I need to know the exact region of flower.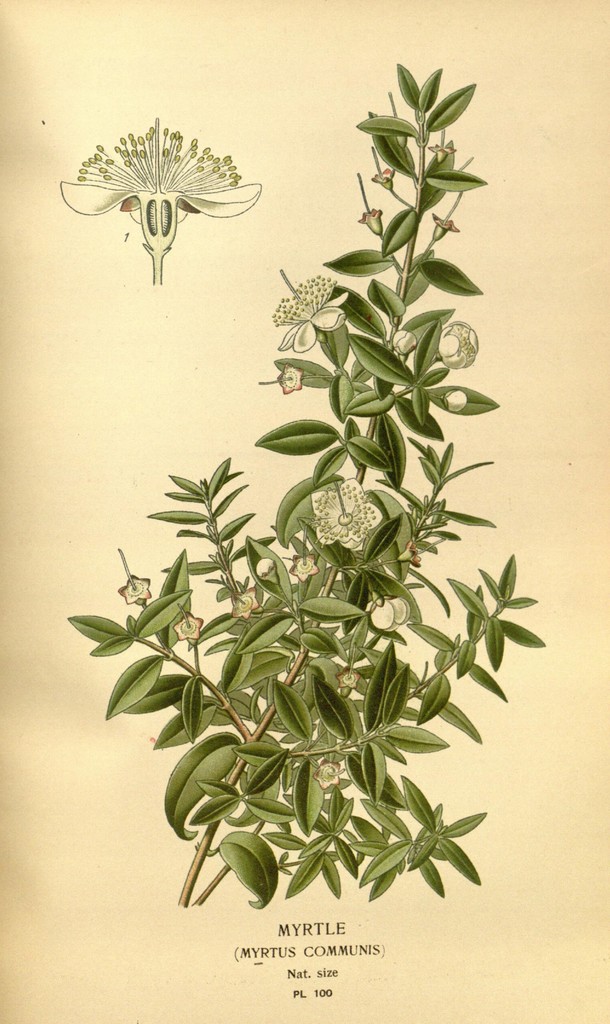
Region: 62,116,257,257.
